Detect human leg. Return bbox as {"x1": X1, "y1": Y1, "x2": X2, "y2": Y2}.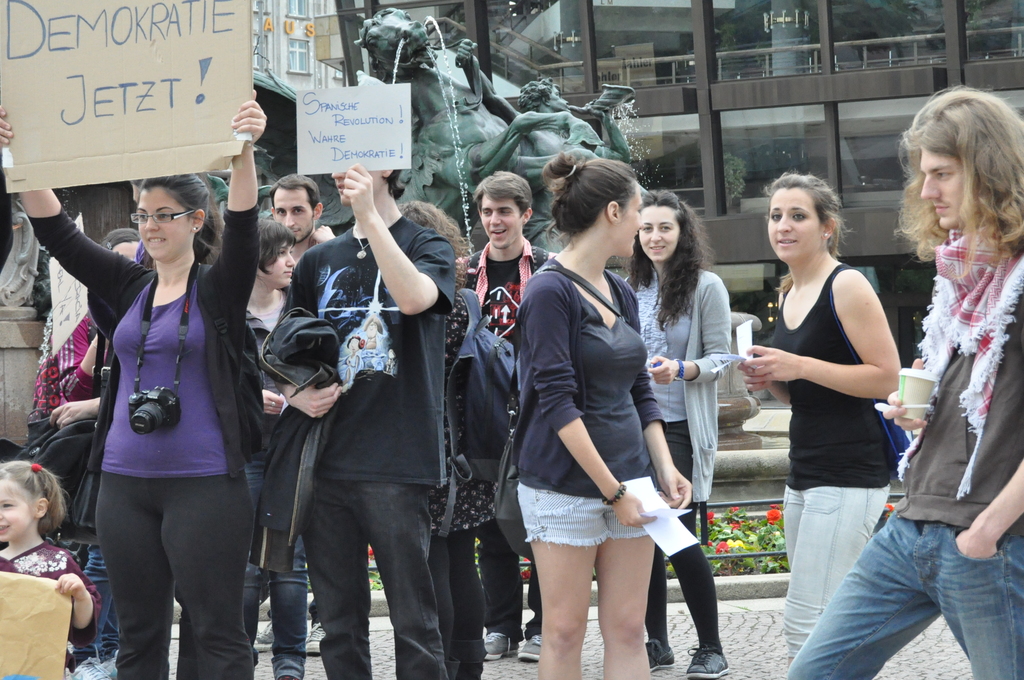
{"x1": 419, "y1": 531, "x2": 455, "y2": 672}.
